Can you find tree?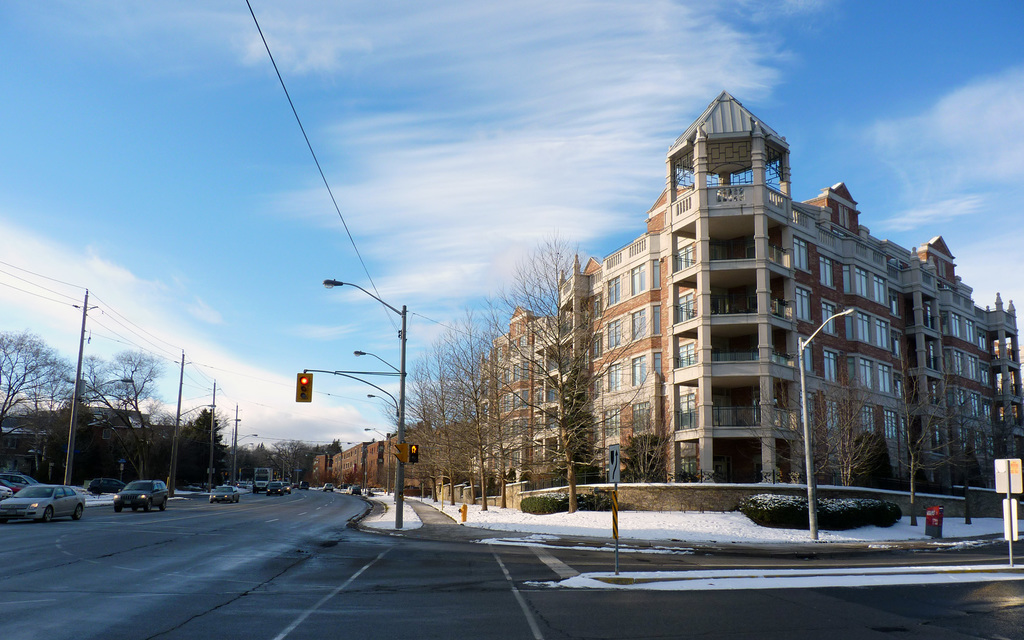
Yes, bounding box: {"left": 623, "top": 406, "right": 690, "bottom": 482}.
